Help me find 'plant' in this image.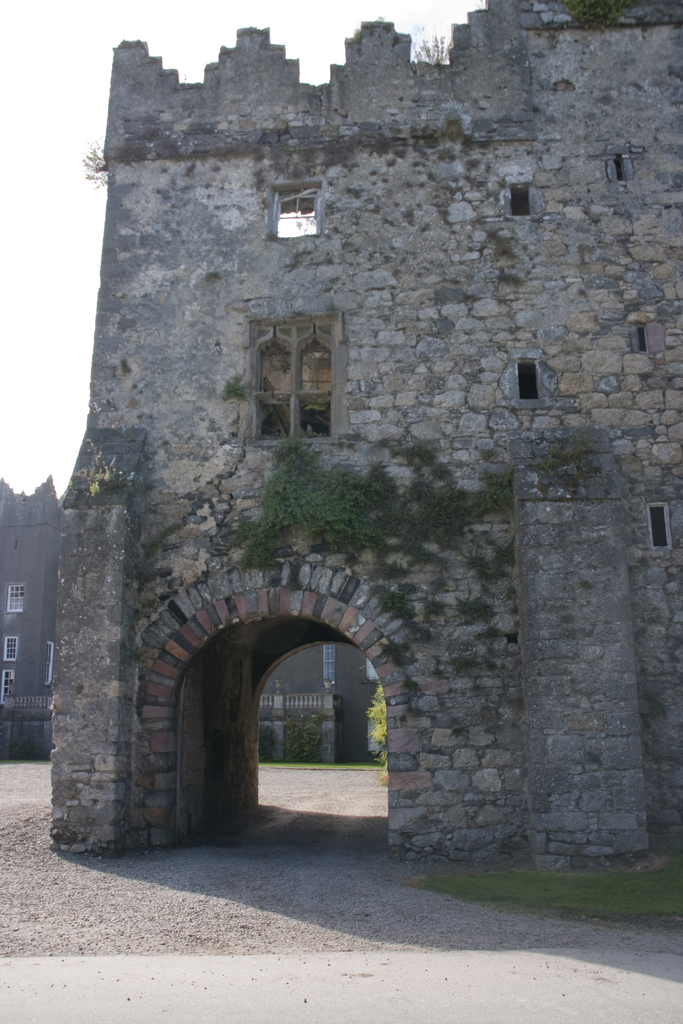
Found it: BBox(364, 684, 392, 790).
